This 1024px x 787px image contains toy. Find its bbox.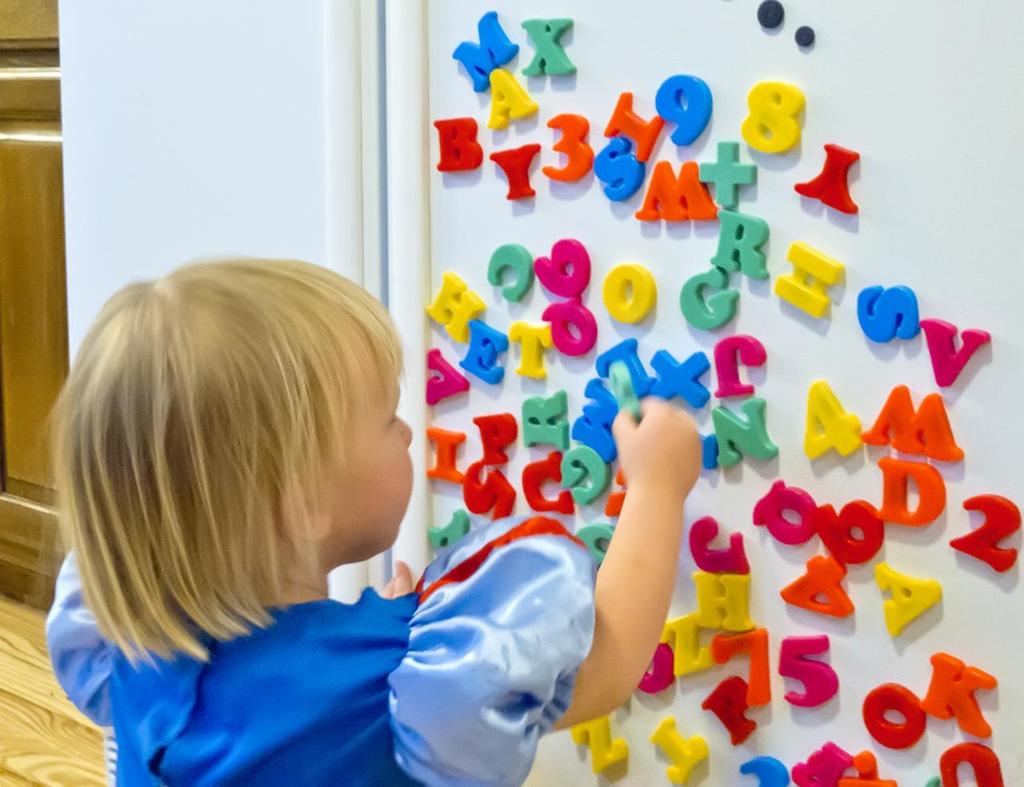
region(607, 92, 671, 166).
